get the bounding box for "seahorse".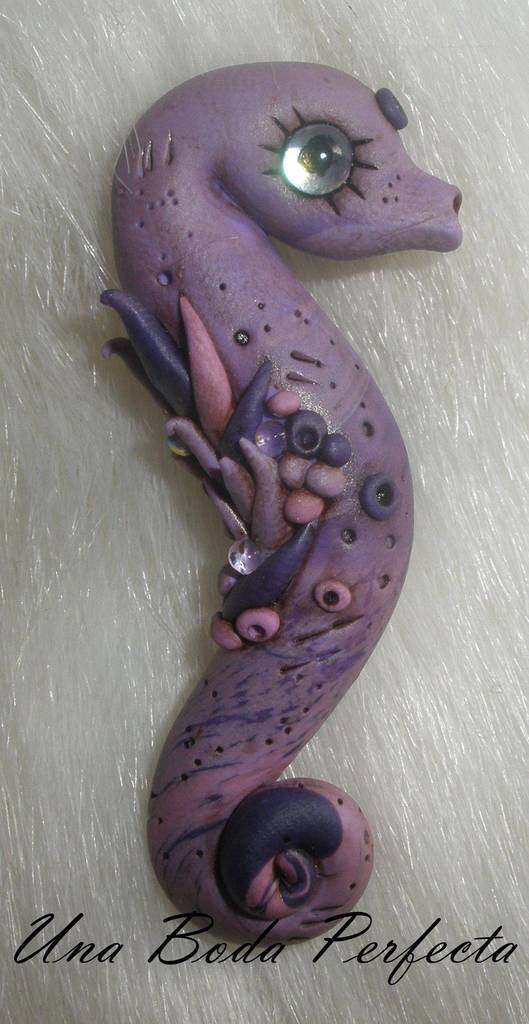
<bbox>99, 58, 466, 950</bbox>.
